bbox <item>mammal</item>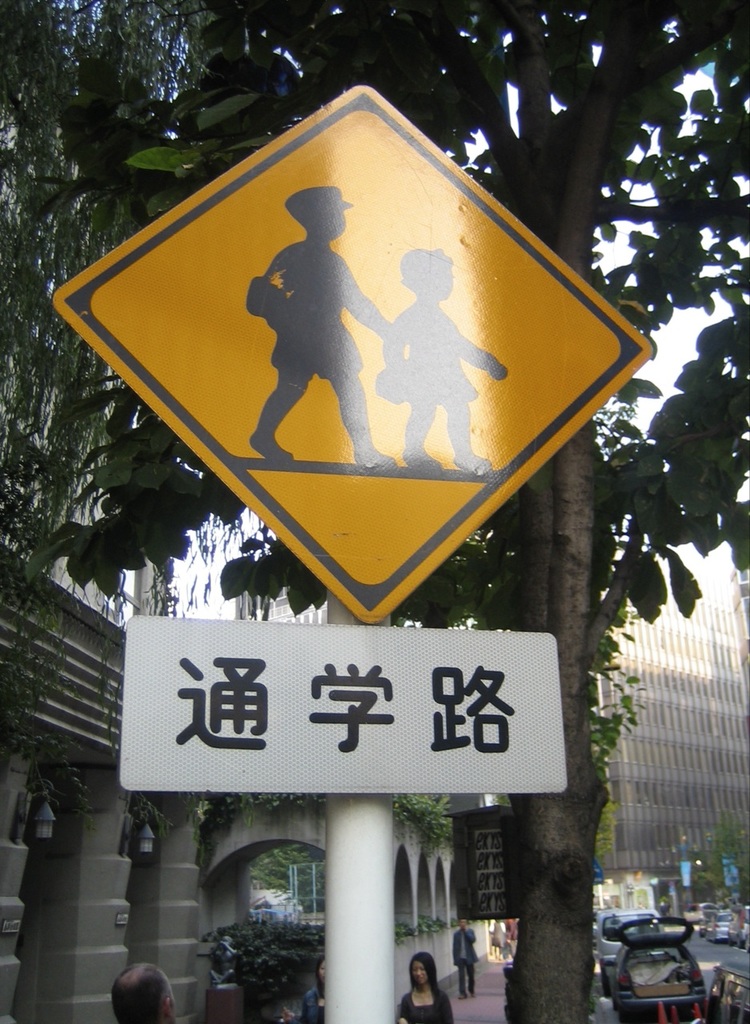
locate(369, 247, 504, 476)
